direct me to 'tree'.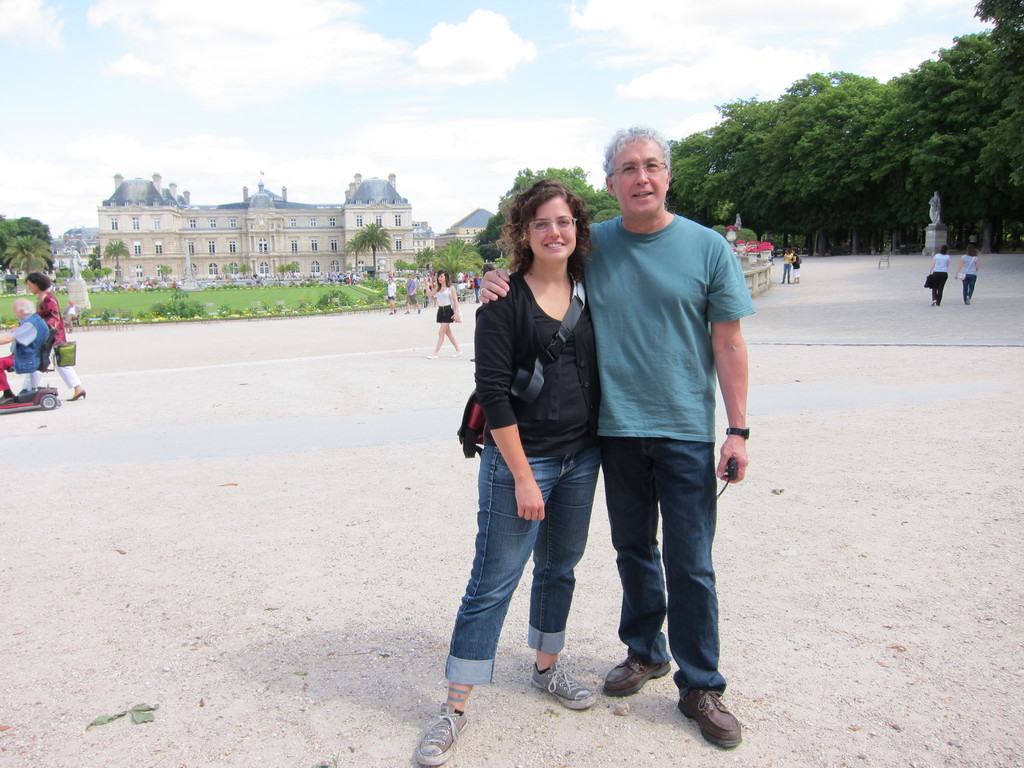
Direction: 282, 263, 301, 274.
